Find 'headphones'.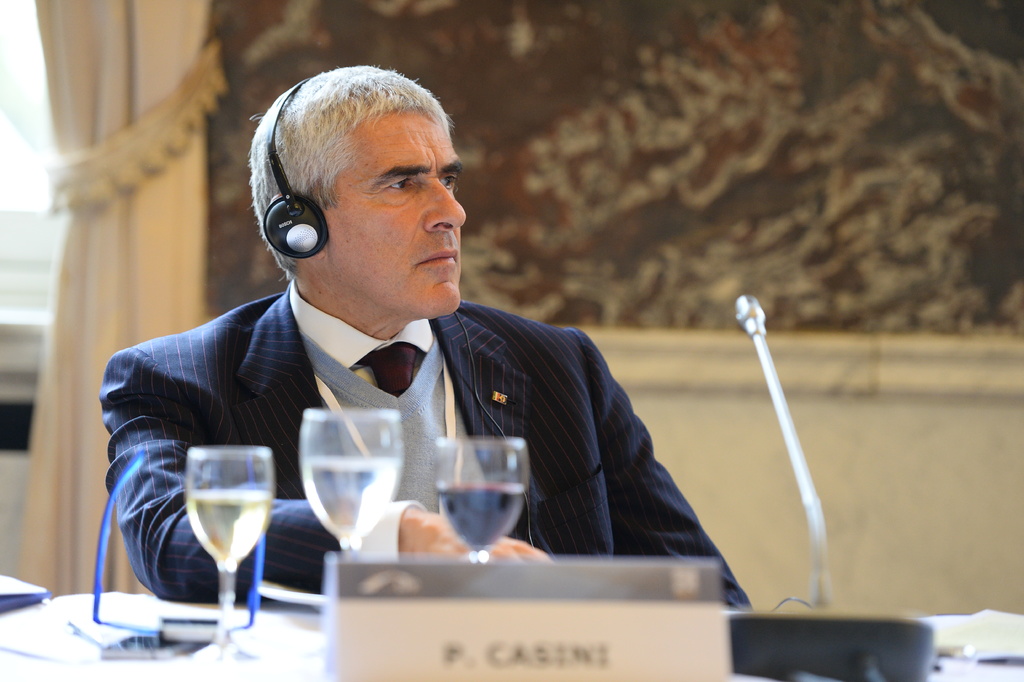
region(260, 76, 327, 265).
